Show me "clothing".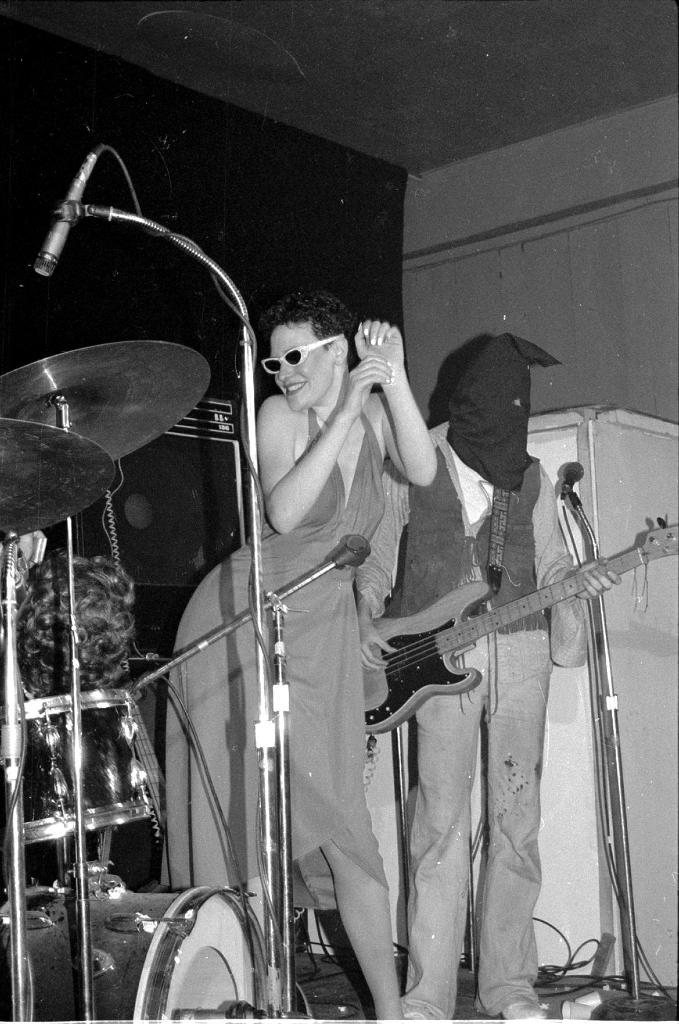
"clothing" is here: 168, 400, 386, 913.
